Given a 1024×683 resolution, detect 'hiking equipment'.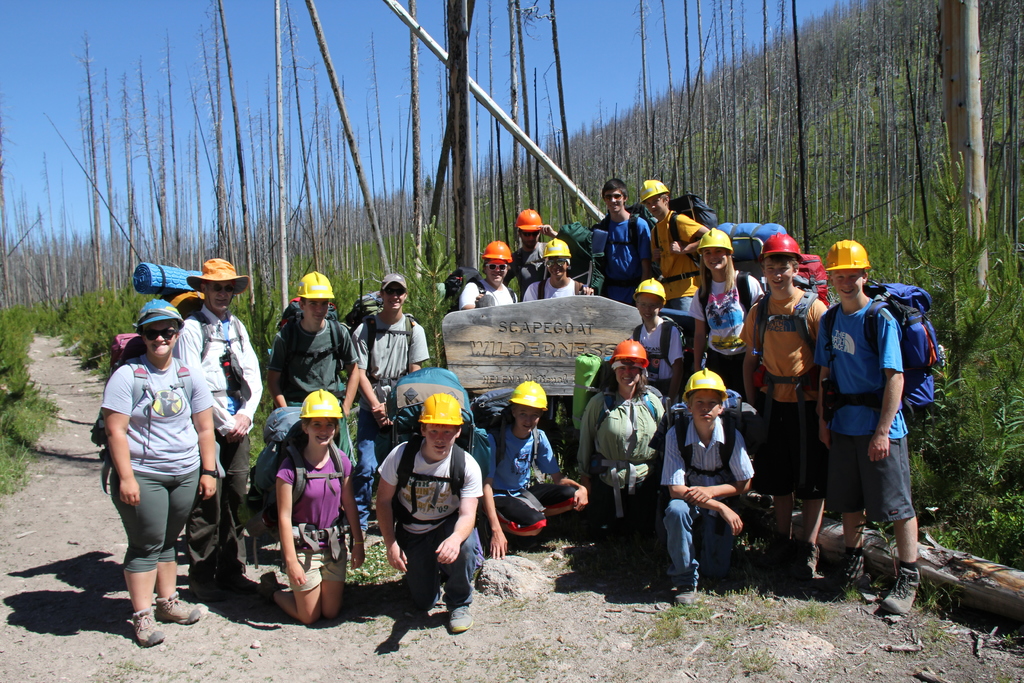
[left=507, top=379, right=547, bottom=410].
